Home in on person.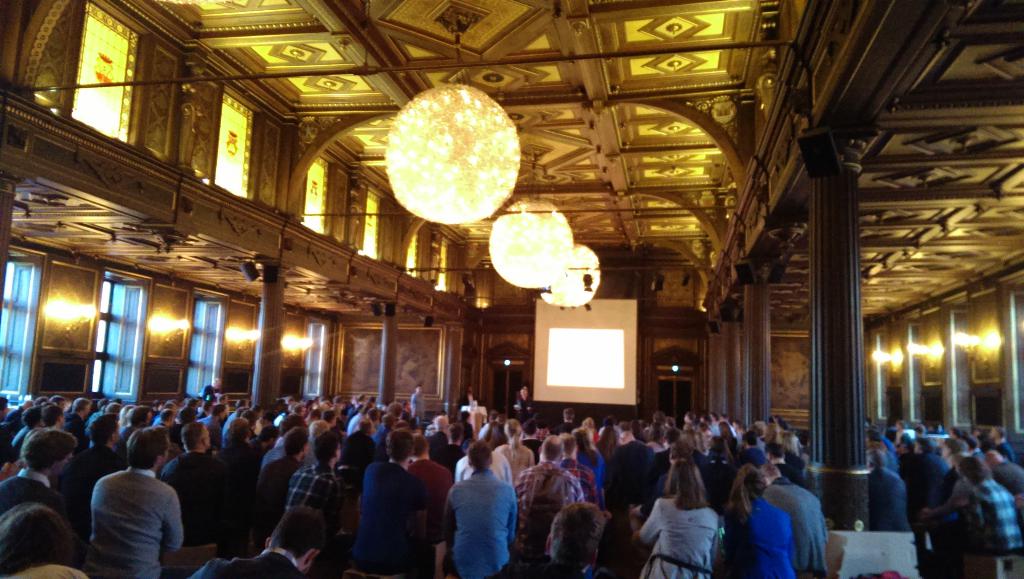
Homed in at [443, 420, 520, 578].
